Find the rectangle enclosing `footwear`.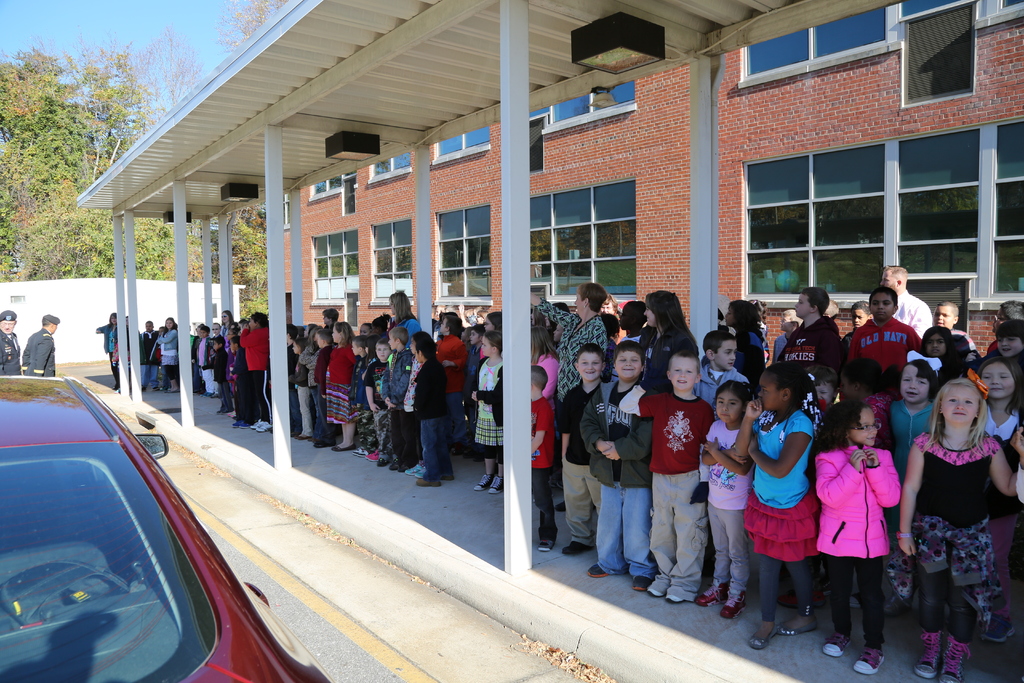
detection(694, 584, 718, 609).
